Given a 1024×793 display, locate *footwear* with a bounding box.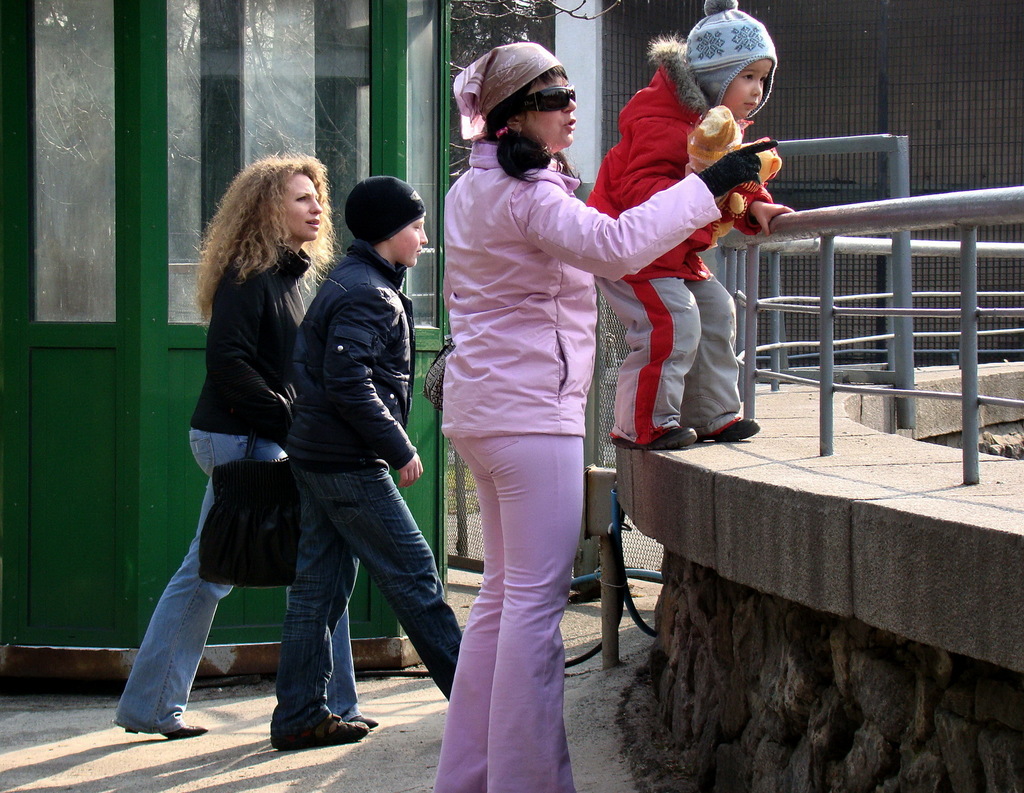
Located: 696 411 761 445.
